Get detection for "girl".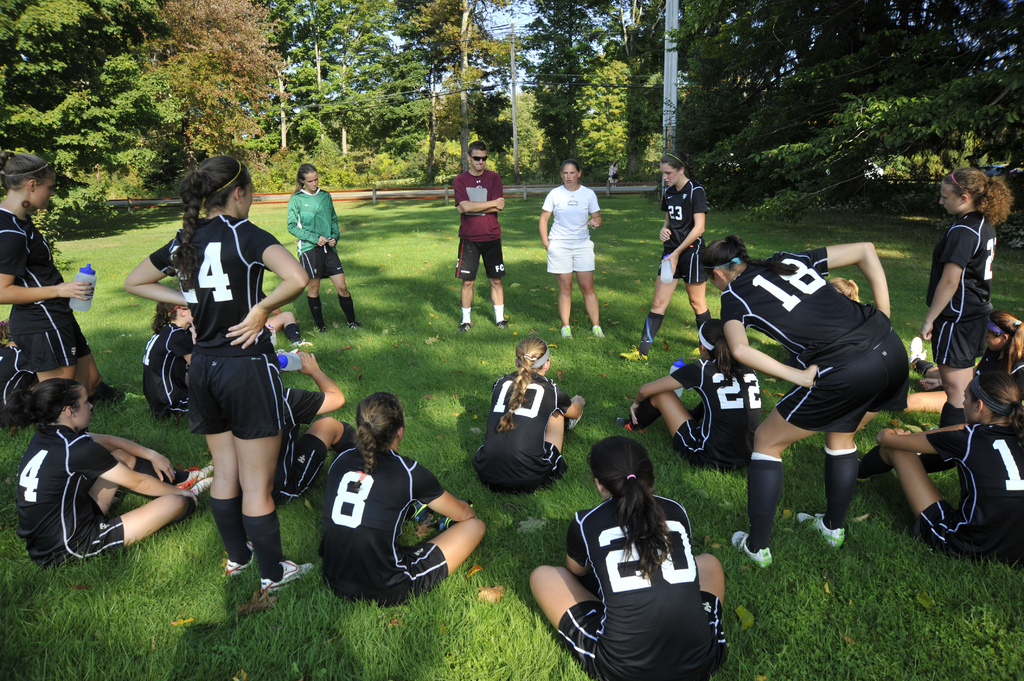
Detection: {"left": 323, "top": 398, "right": 481, "bottom": 609}.
